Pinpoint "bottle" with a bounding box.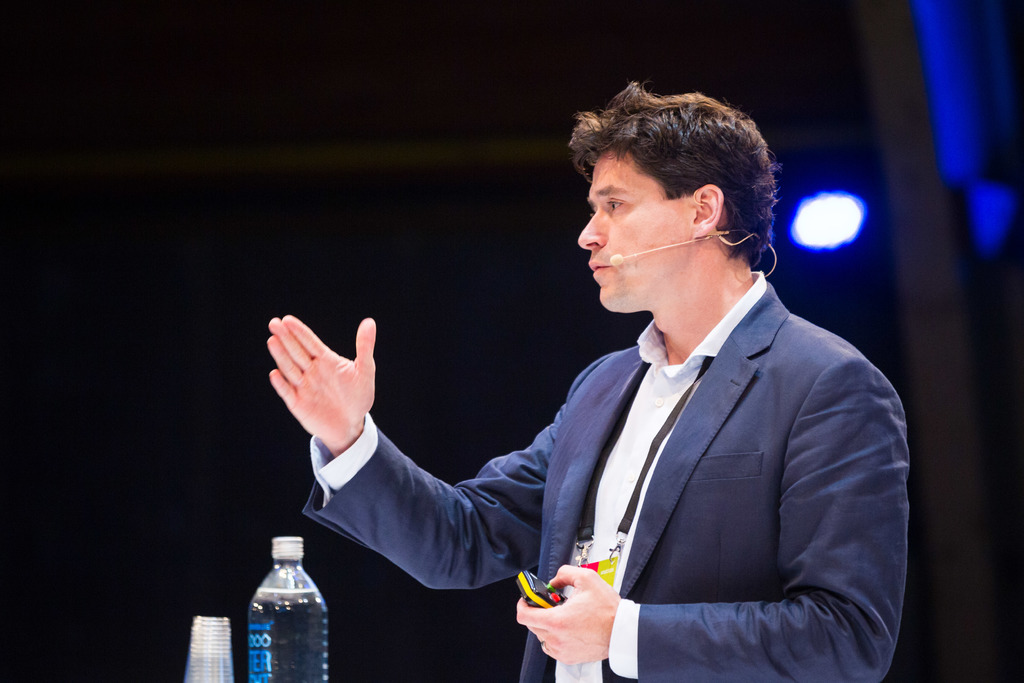
<bbox>249, 536, 330, 682</bbox>.
